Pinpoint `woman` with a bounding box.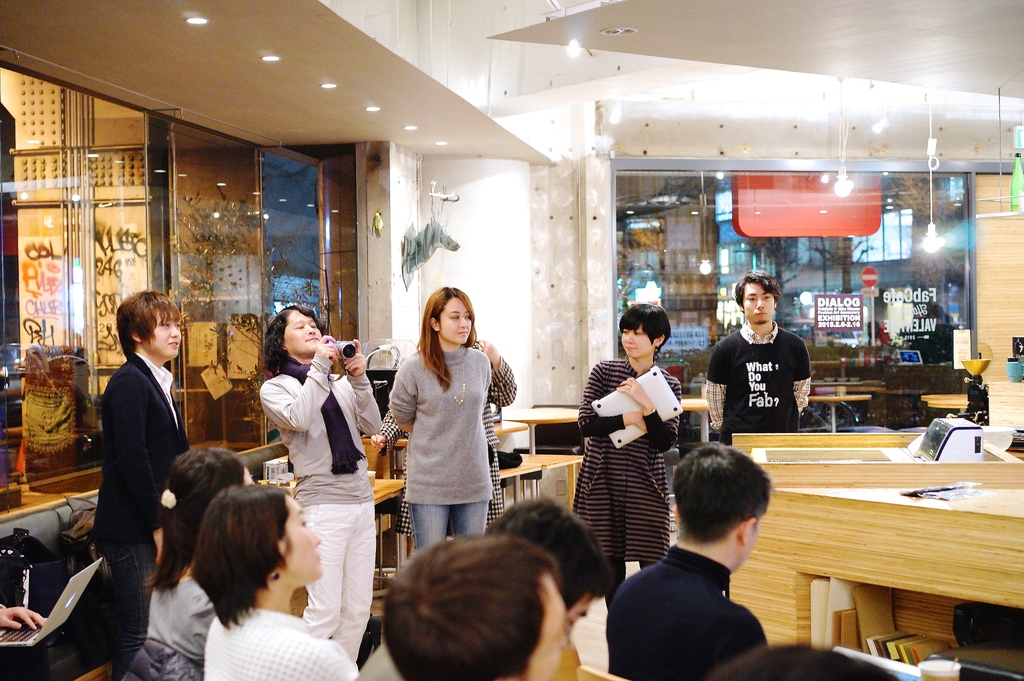
(left=385, top=295, right=512, bottom=564).
